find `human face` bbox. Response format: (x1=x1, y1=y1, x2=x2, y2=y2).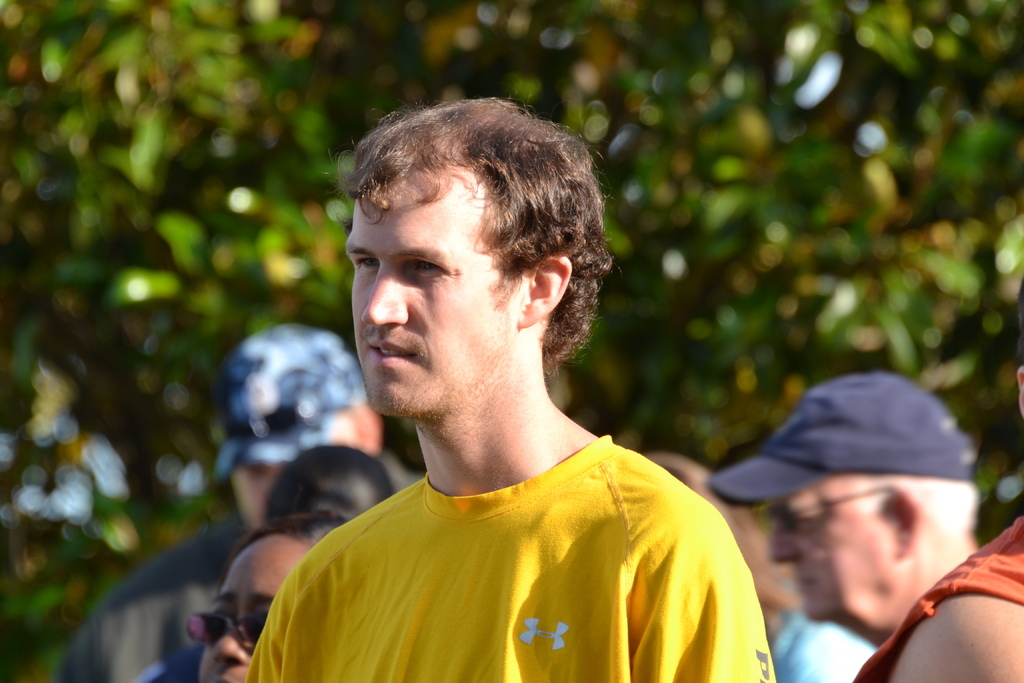
(x1=341, y1=193, x2=486, y2=413).
